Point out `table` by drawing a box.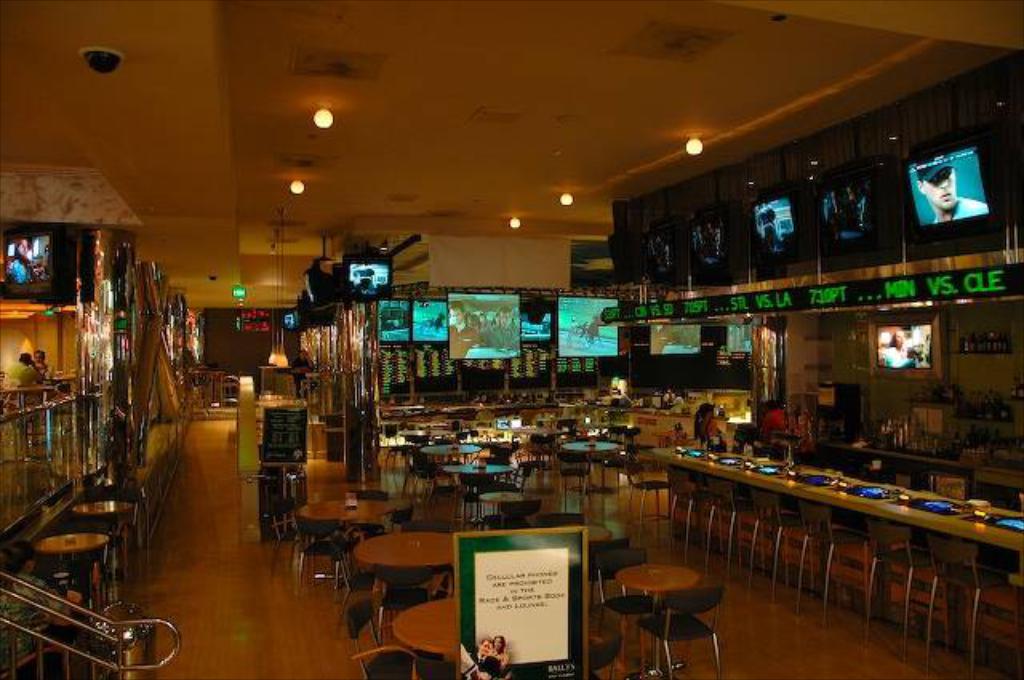
left=298, top=491, right=395, bottom=518.
